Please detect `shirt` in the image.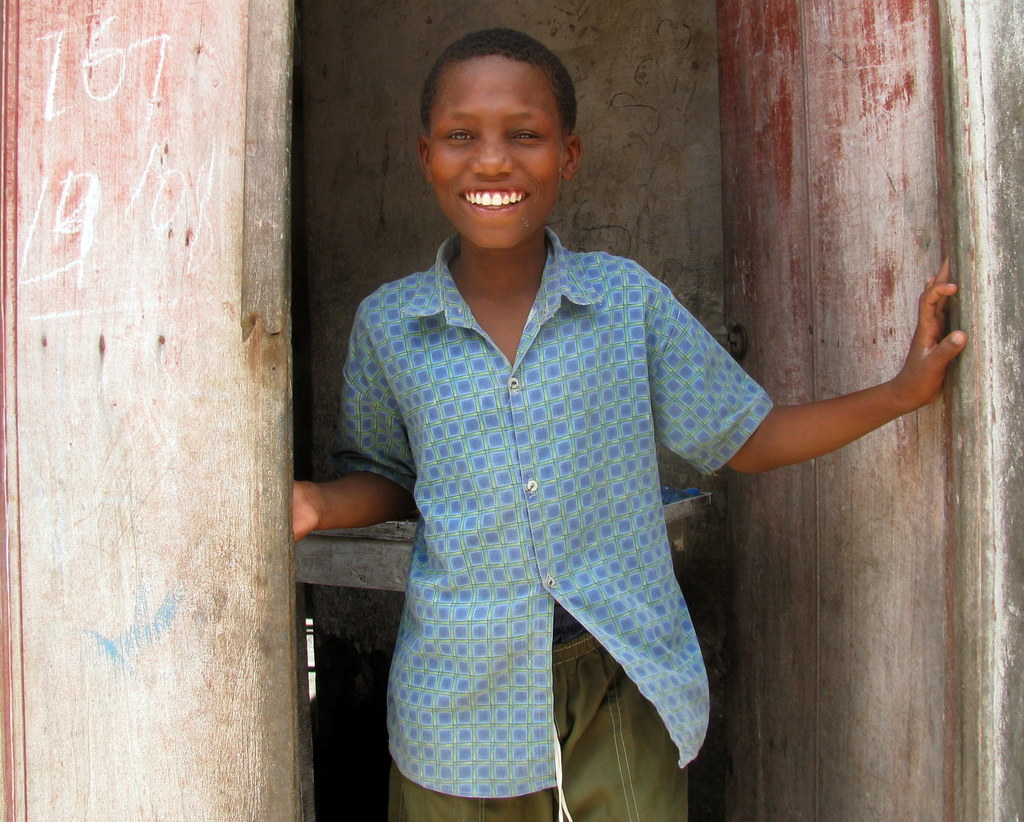
crop(335, 237, 776, 796).
